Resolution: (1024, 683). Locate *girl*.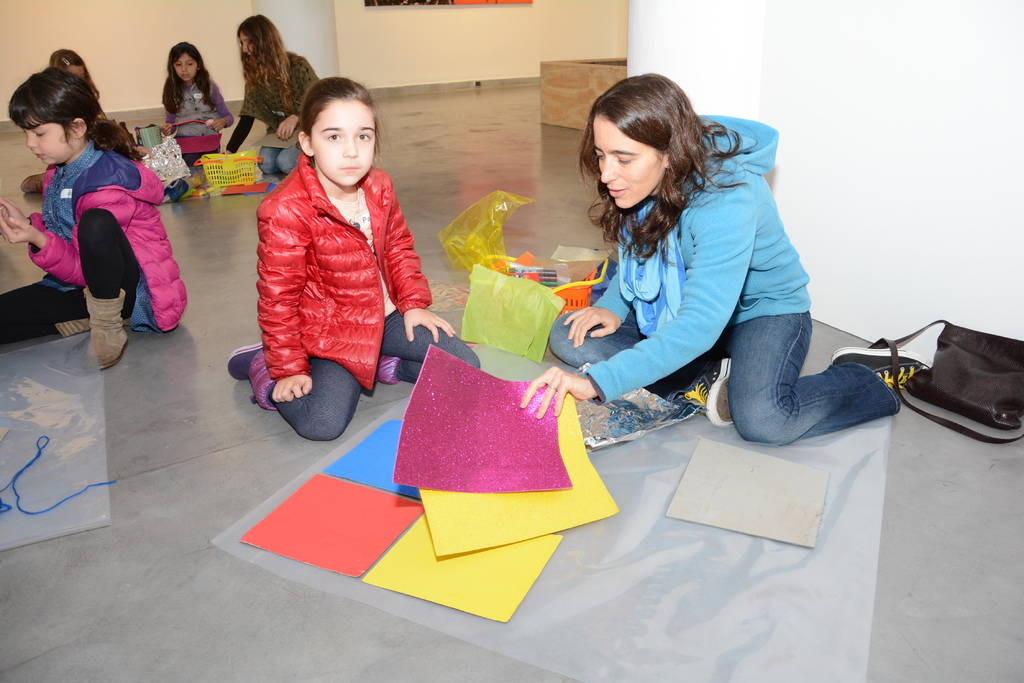
bbox(221, 73, 481, 445).
